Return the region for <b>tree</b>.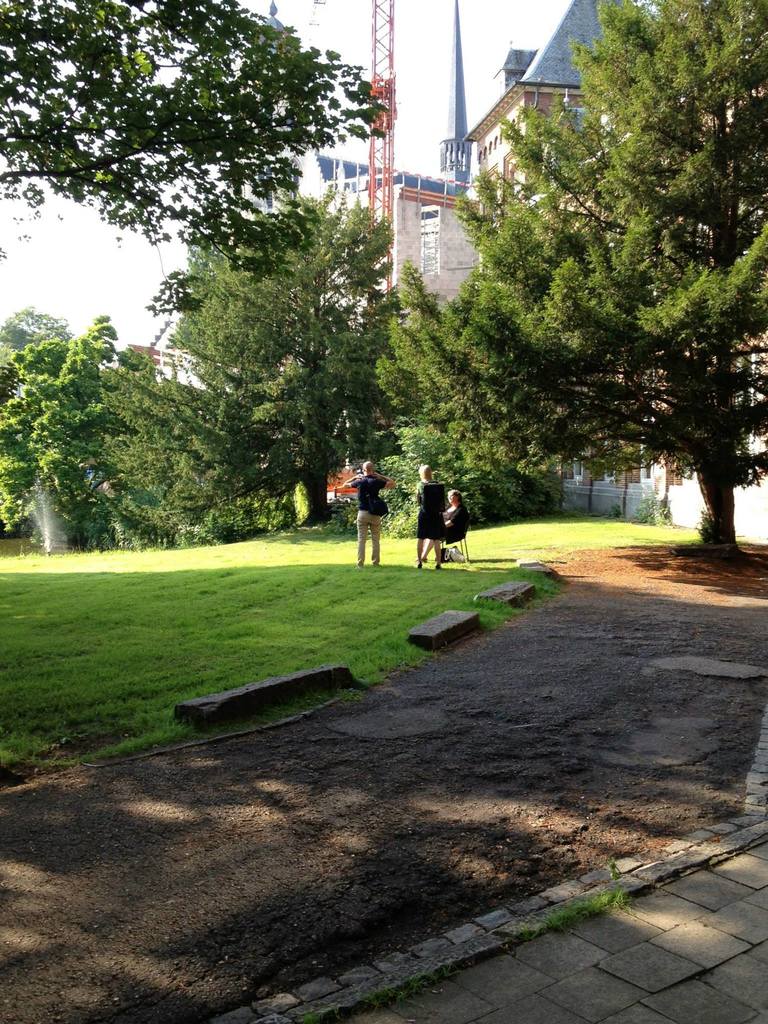
l=365, t=283, r=544, b=514.
